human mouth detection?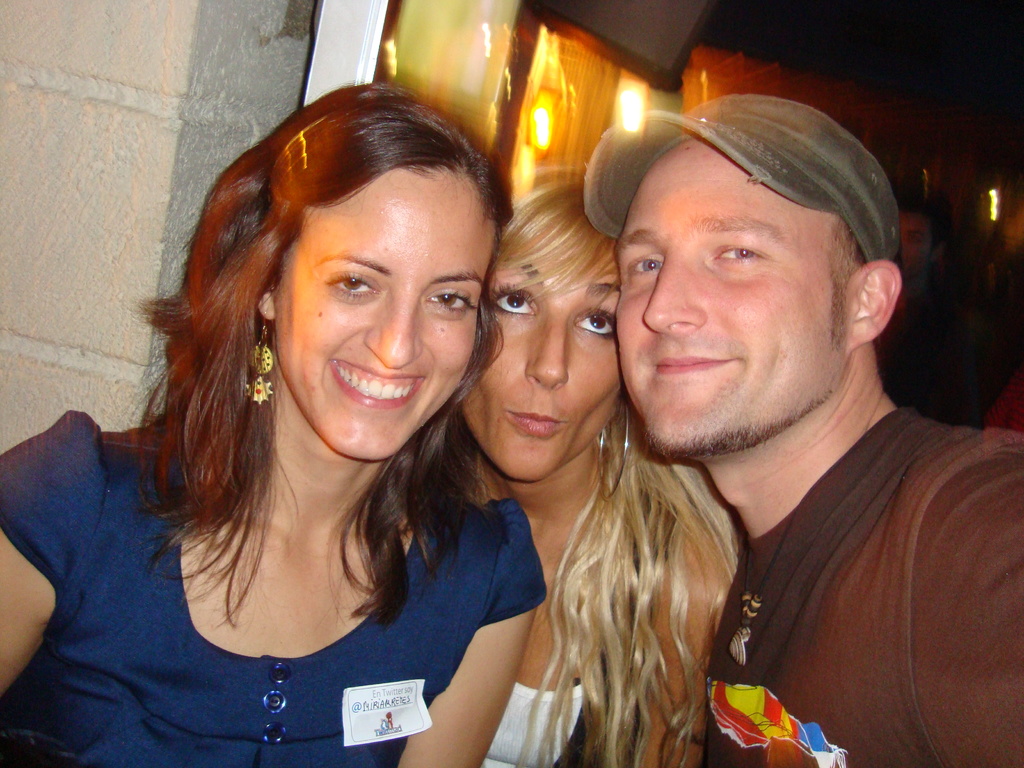
select_region(645, 349, 733, 380)
